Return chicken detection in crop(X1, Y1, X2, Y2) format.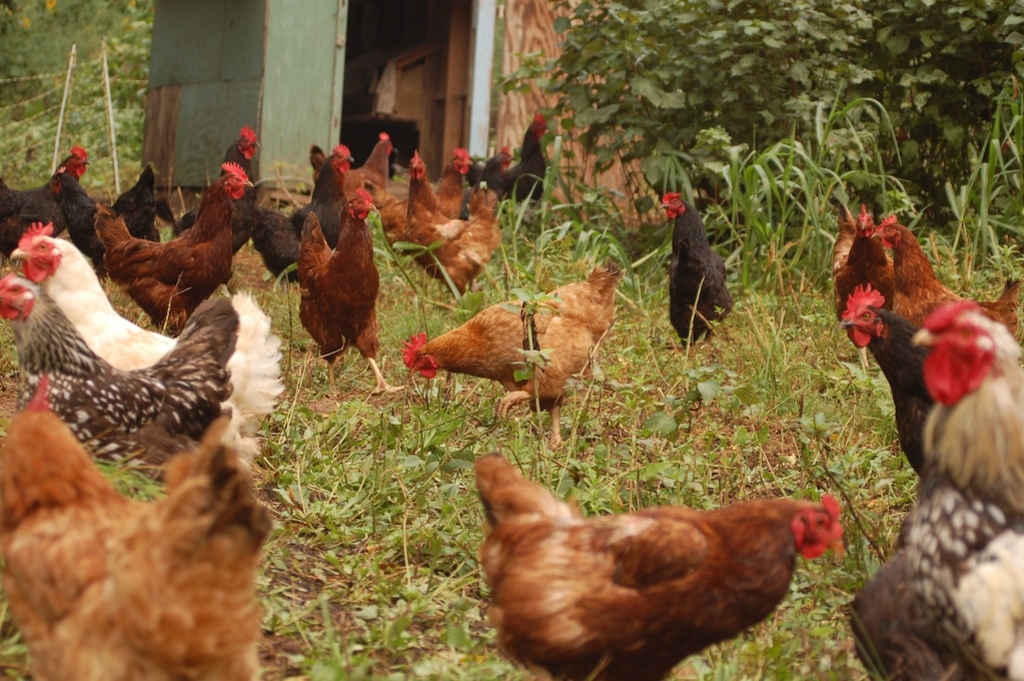
crop(433, 140, 467, 227).
